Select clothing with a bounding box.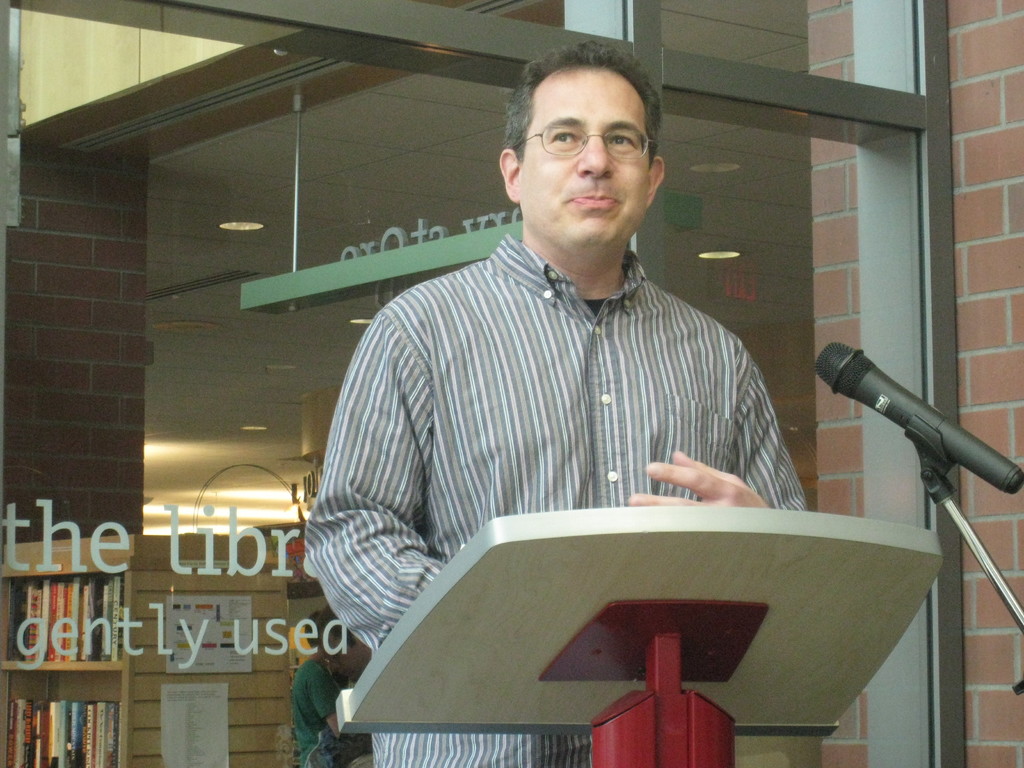
crop(307, 232, 823, 767).
